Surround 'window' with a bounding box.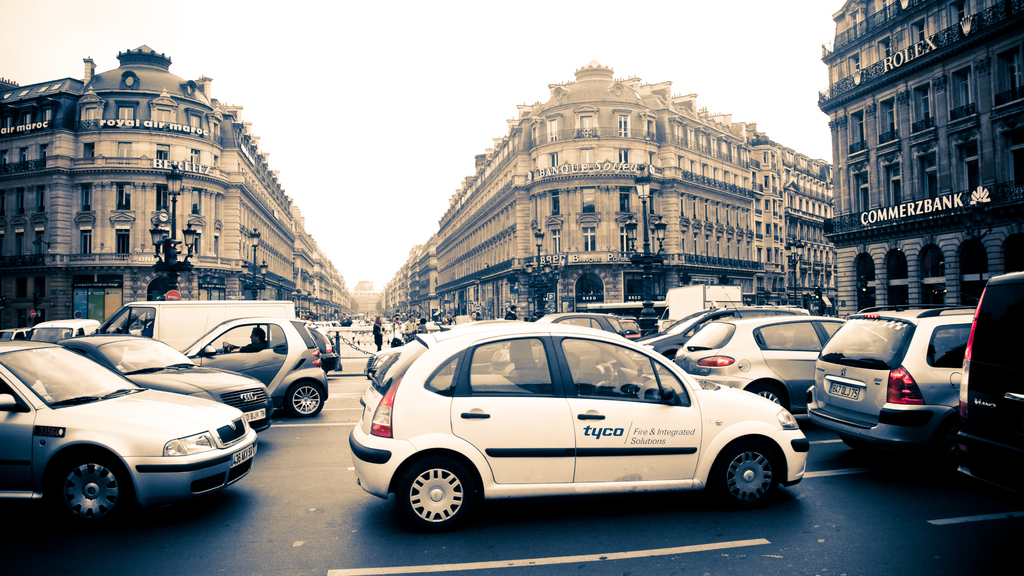
<bbox>545, 119, 556, 144</bbox>.
